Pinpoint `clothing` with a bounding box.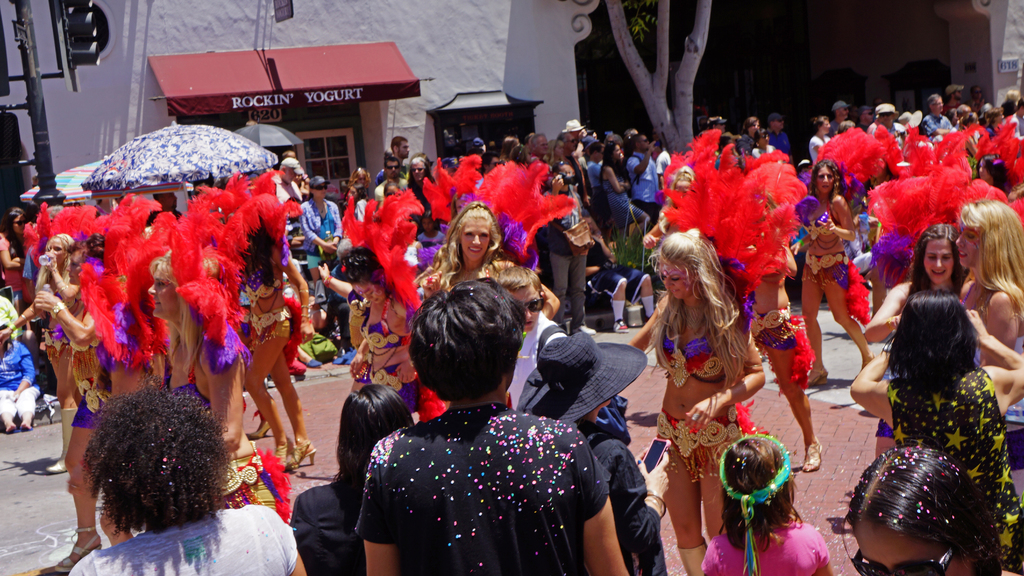
{"x1": 602, "y1": 167, "x2": 646, "y2": 257}.
